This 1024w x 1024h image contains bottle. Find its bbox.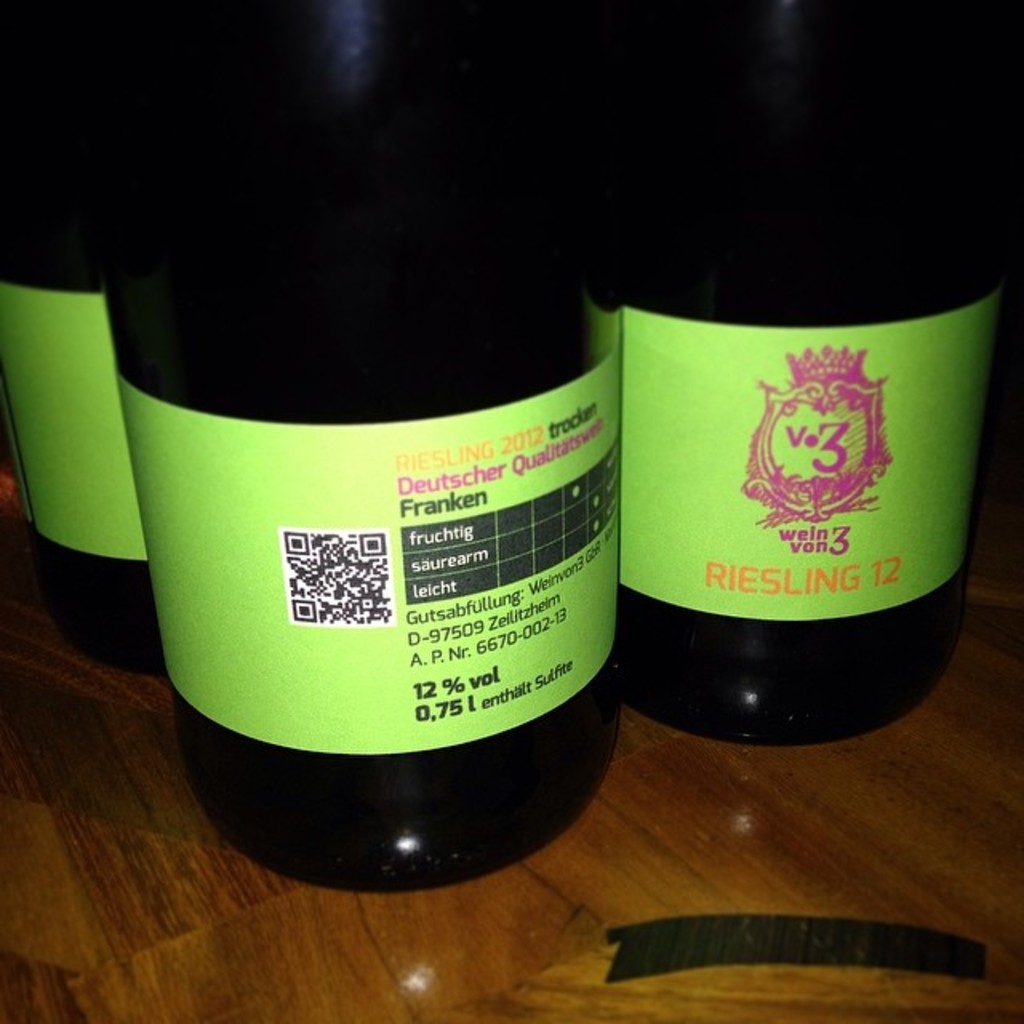
(595,0,1021,746).
